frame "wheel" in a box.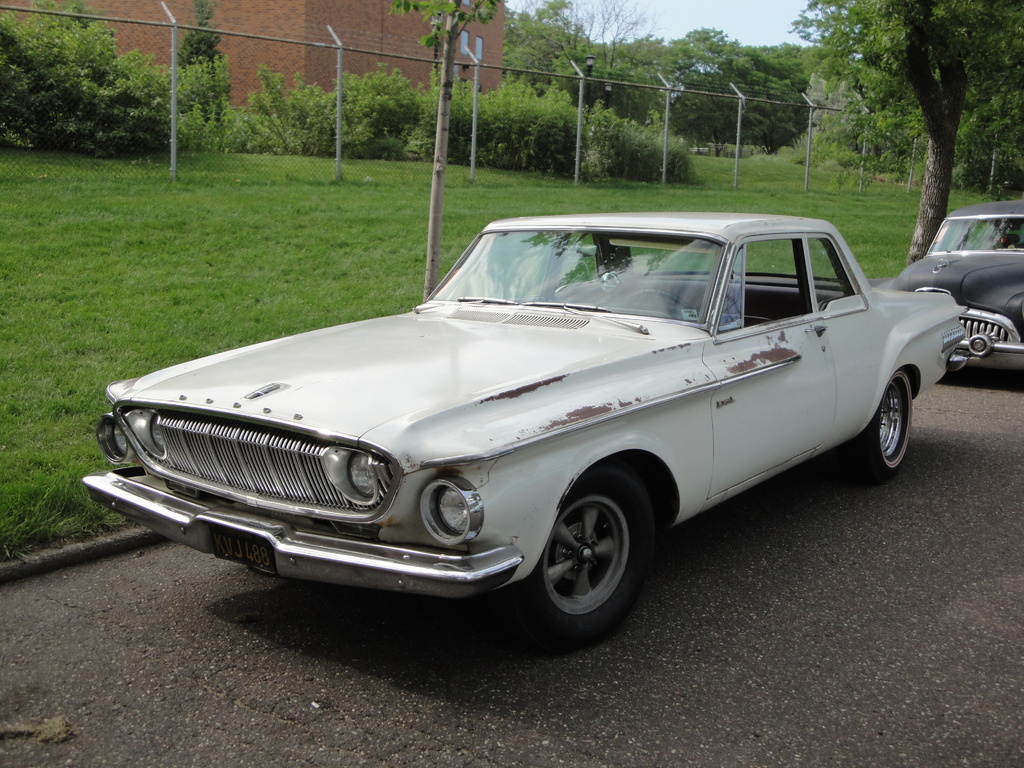
{"left": 842, "top": 369, "right": 916, "bottom": 478}.
